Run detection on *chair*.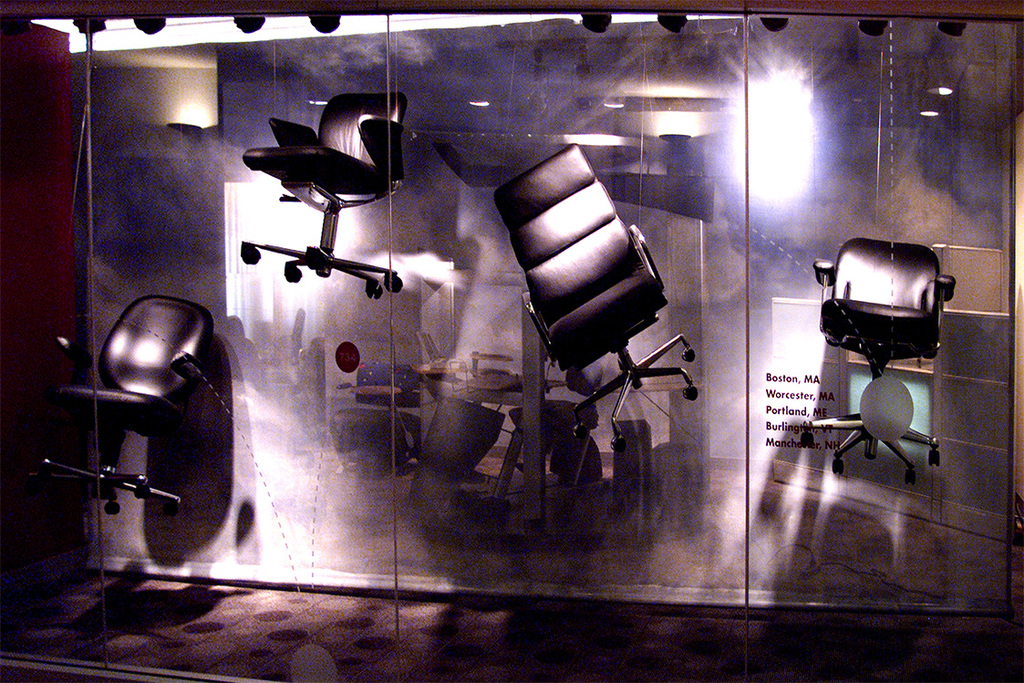
Result: l=801, t=240, r=957, b=480.
